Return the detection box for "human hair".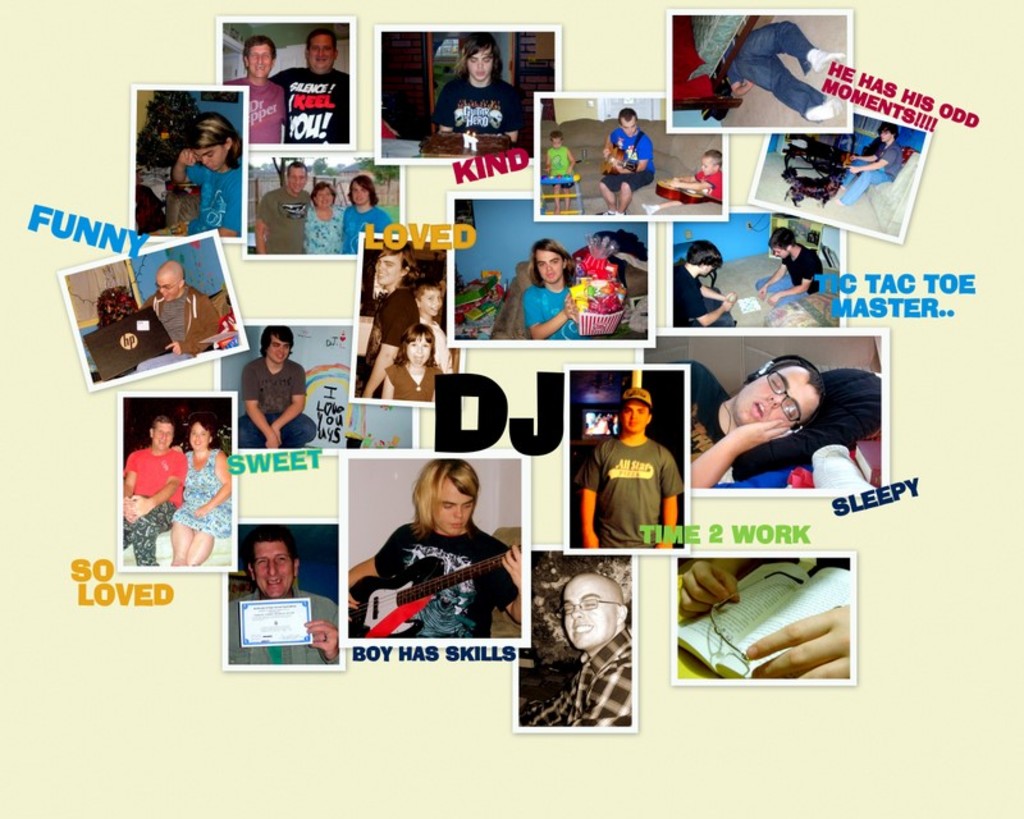
[x1=394, y1=314, x2=433, y2=366].
